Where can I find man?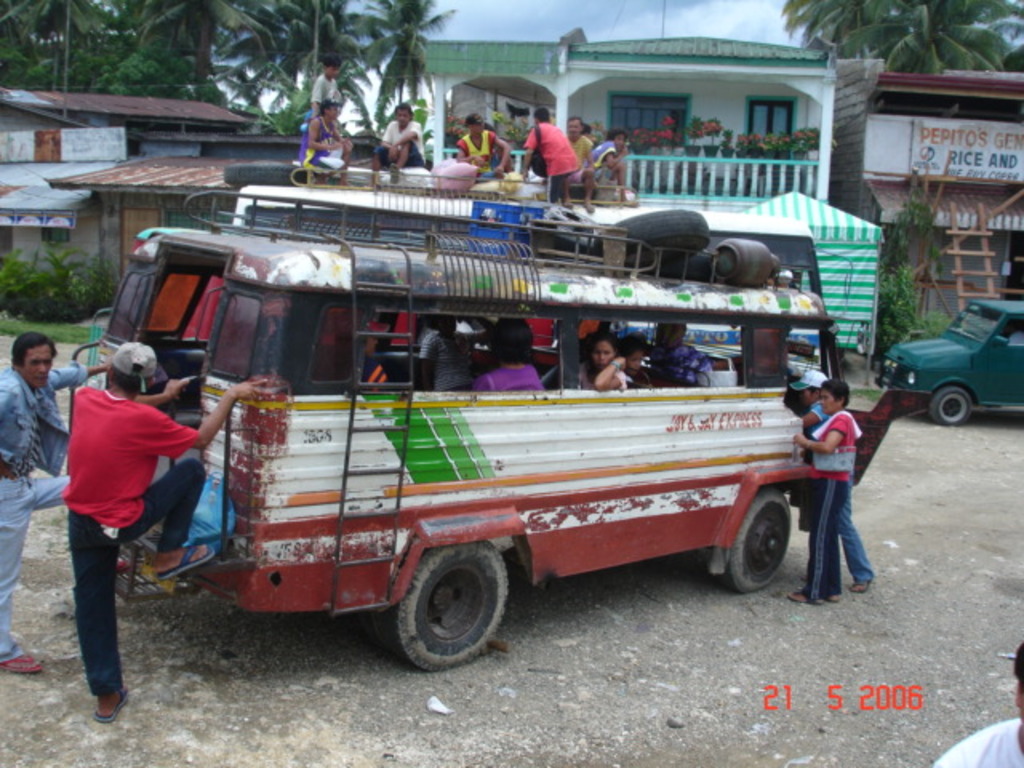
You can find it at left=304, top=99, right=352, bottom=184.
